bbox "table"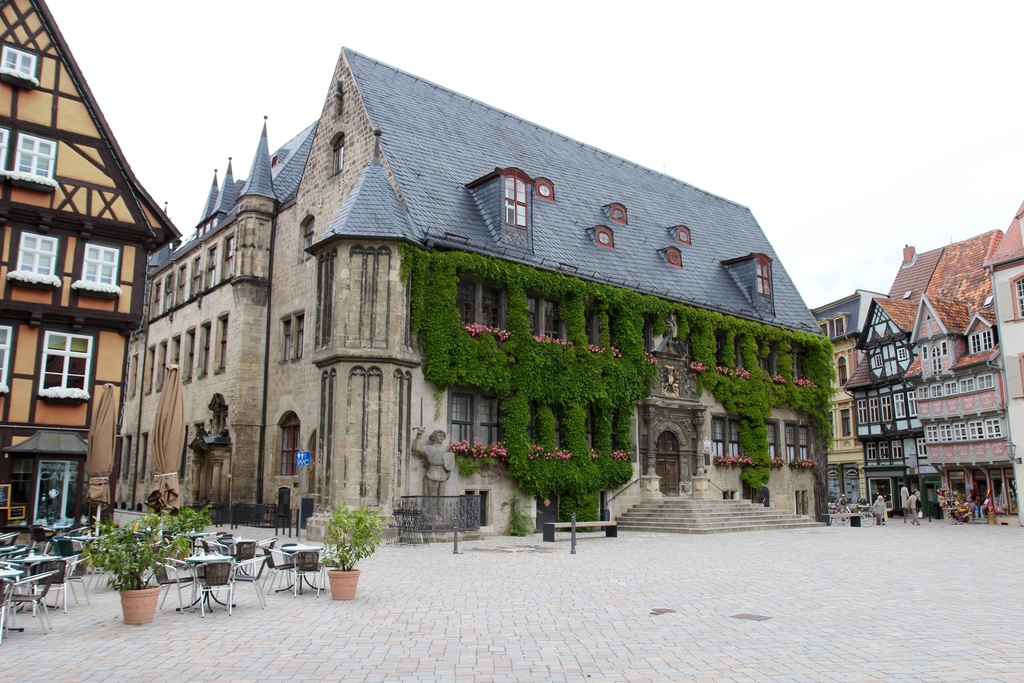
(175, 529, 206, 553)
